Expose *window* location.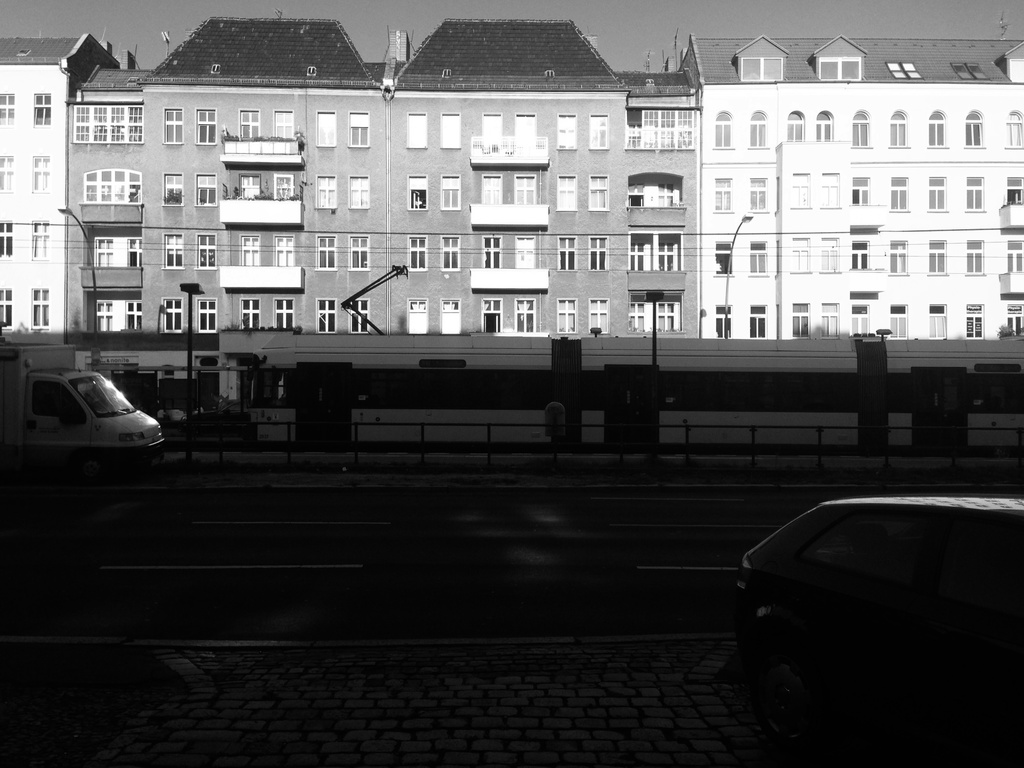
Exposed at x1=710, y1=239, x2=732, y2=279.
